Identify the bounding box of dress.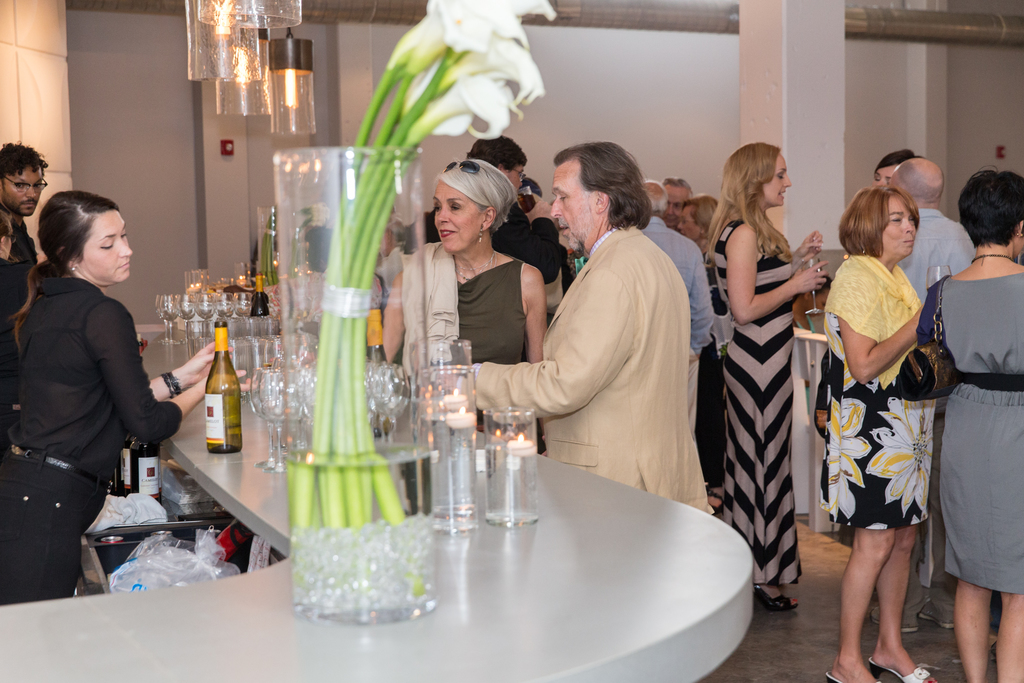
918:277:1023:597.
